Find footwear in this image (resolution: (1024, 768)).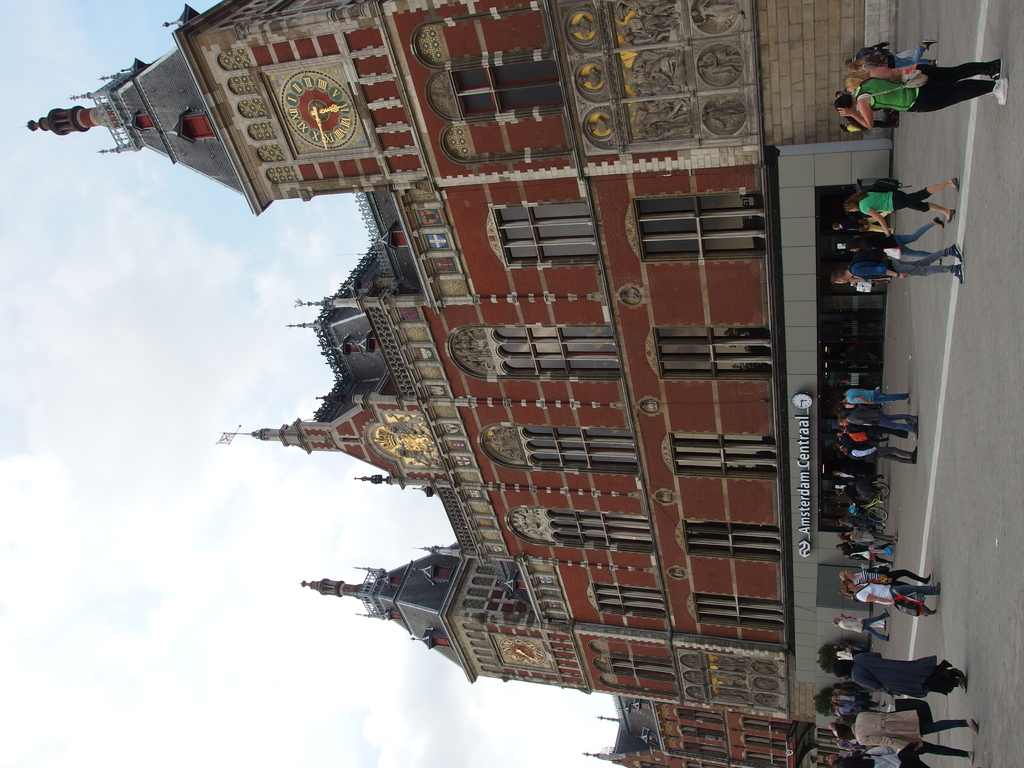
<box>943,209,957,224</box>.
